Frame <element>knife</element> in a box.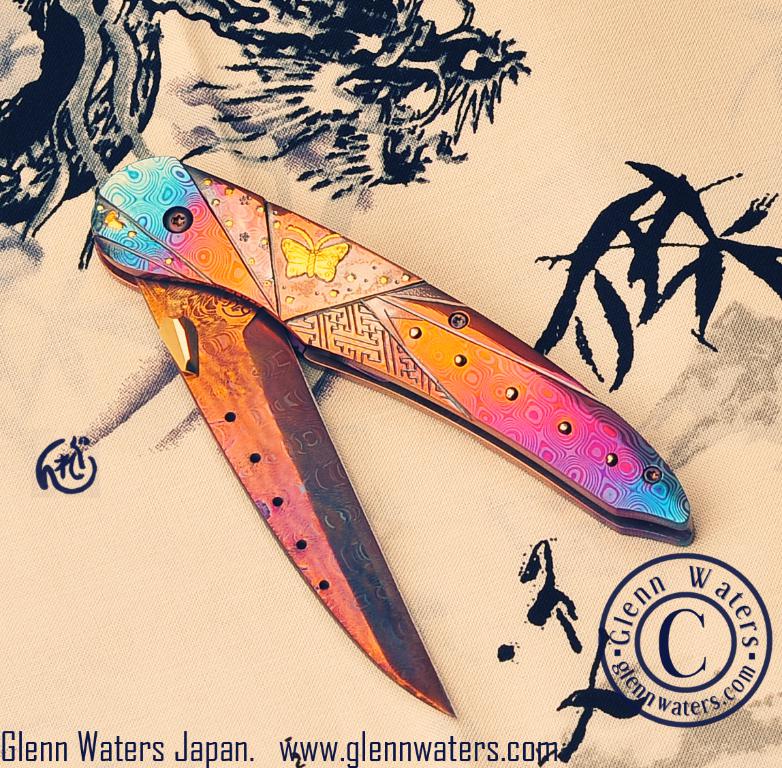
rect(71, 150, 693, 731).
